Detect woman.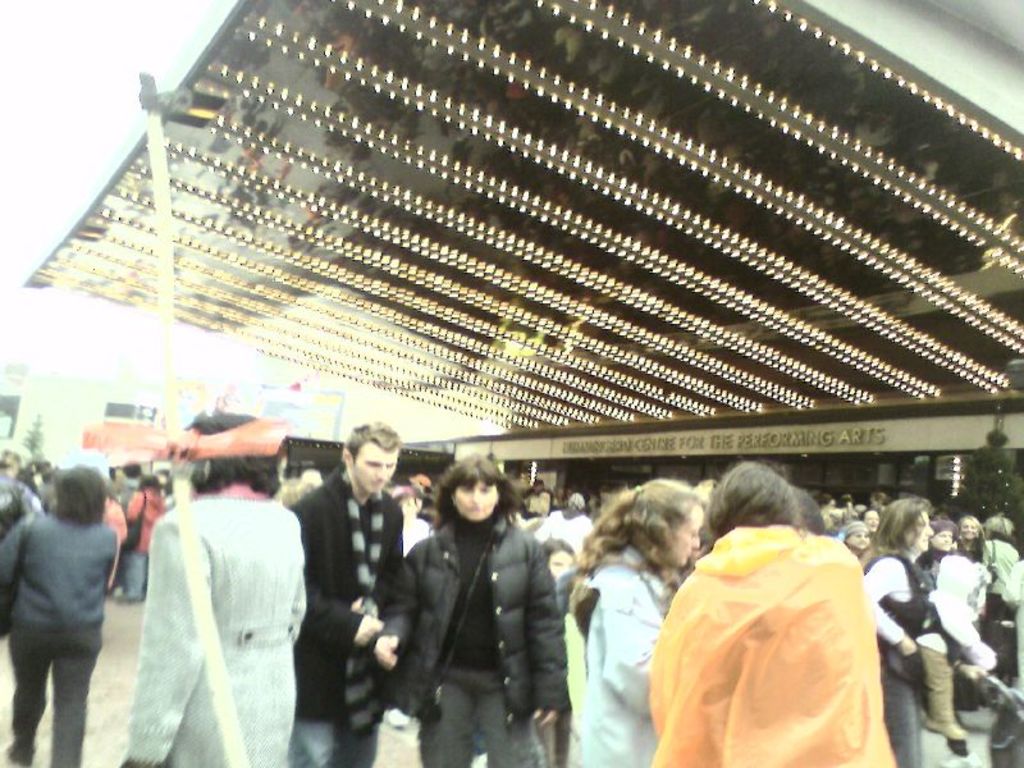
Detected at {"left": 984, "top": 513, "right": 1023, "bottom": 678}.
